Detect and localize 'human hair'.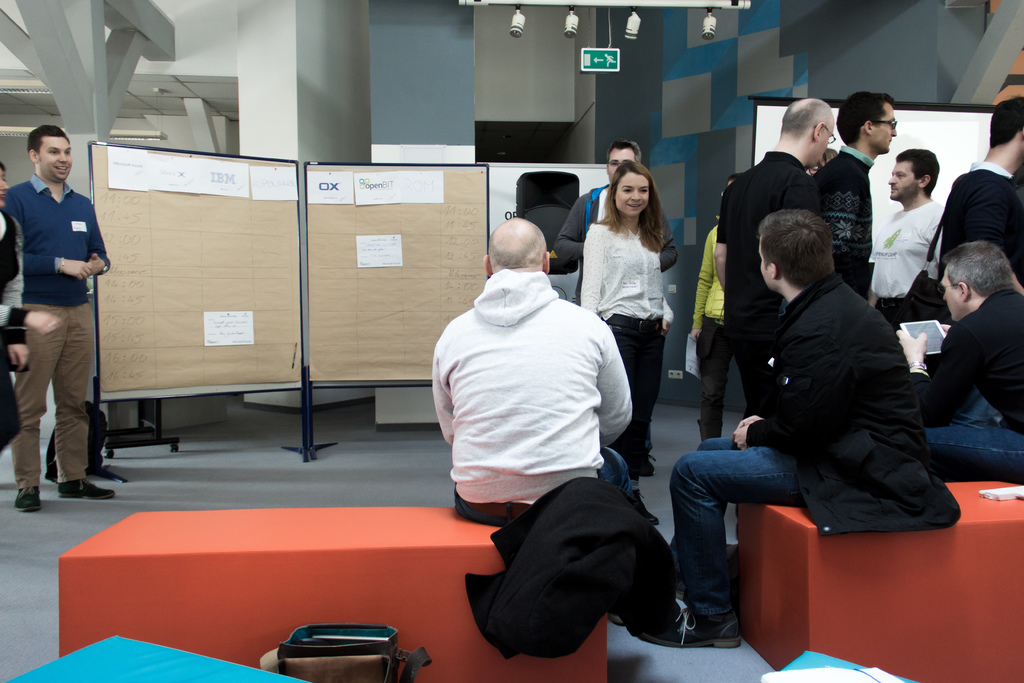
Localized at (486,217,547,274).
